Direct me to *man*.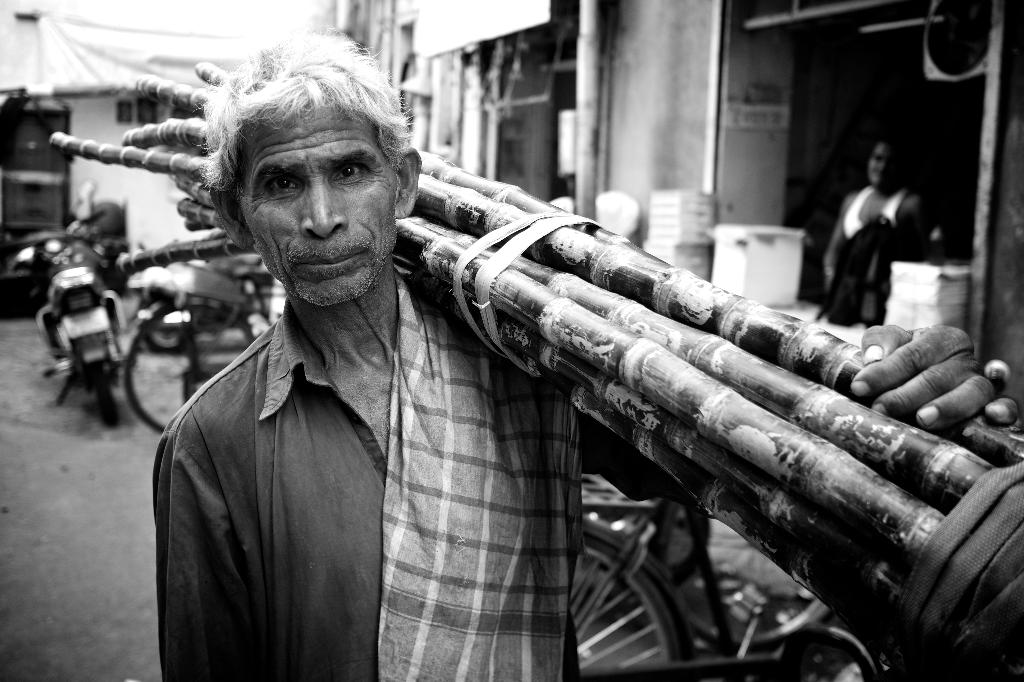
Direction: 831/143/940/323.
